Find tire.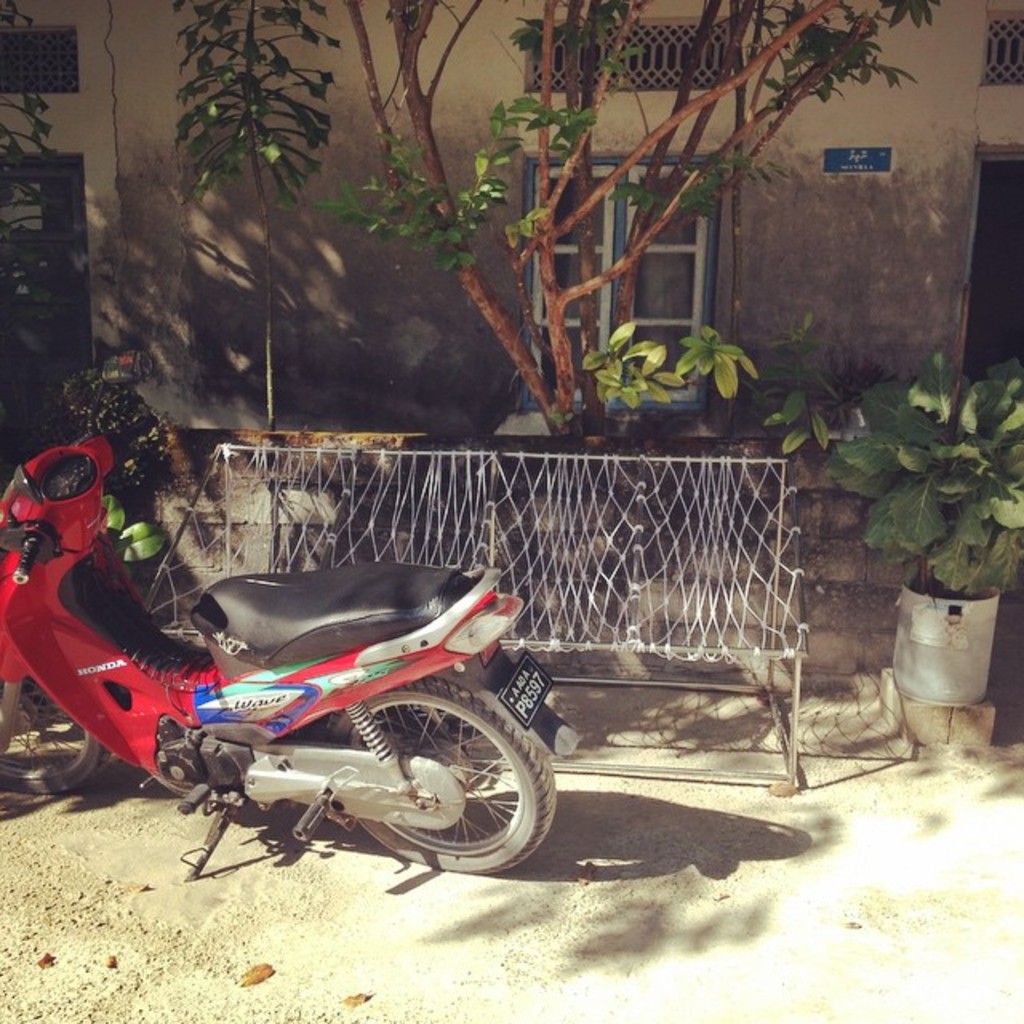
BBox(317, 669, 562, 880).
